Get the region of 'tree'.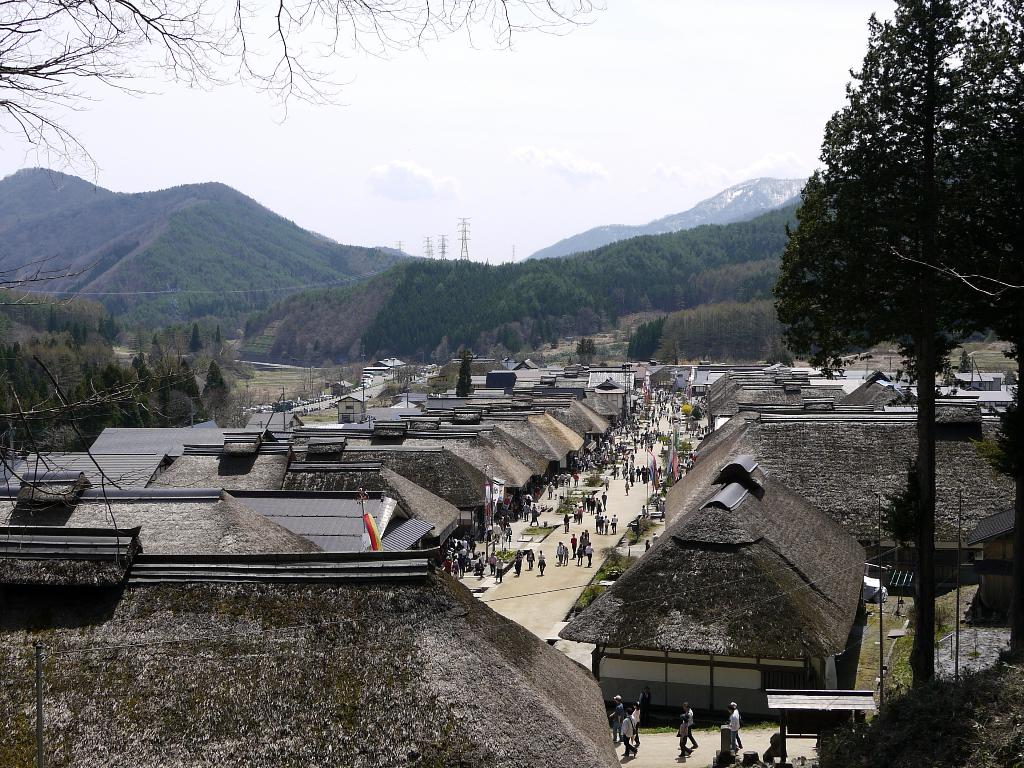
811/650/1023/767.
